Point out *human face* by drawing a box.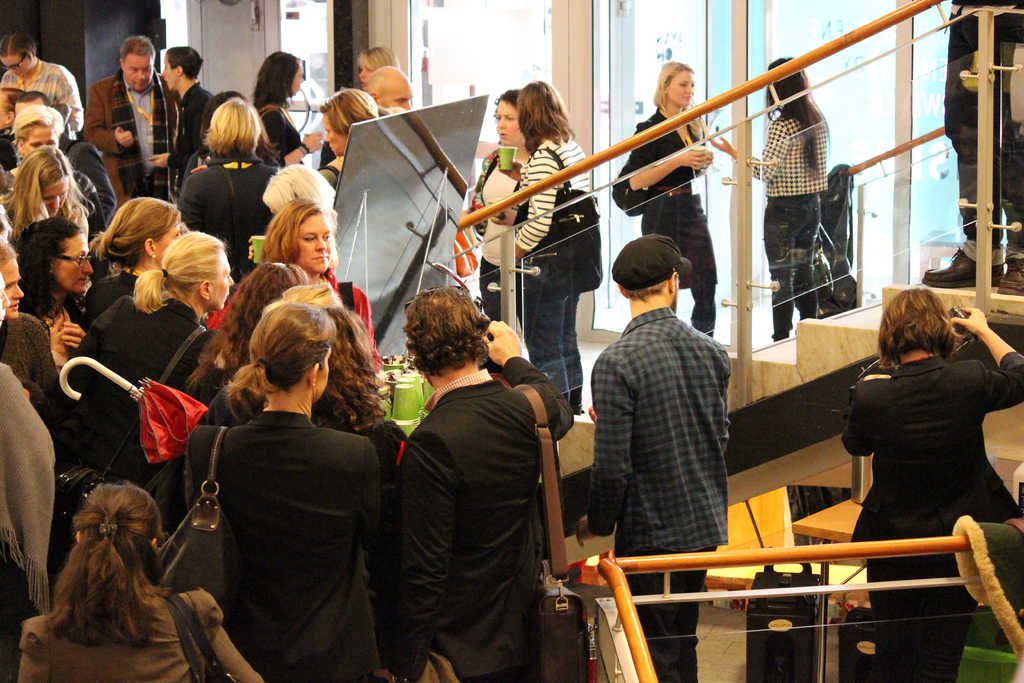
<box>150,224,180,256</box>.
